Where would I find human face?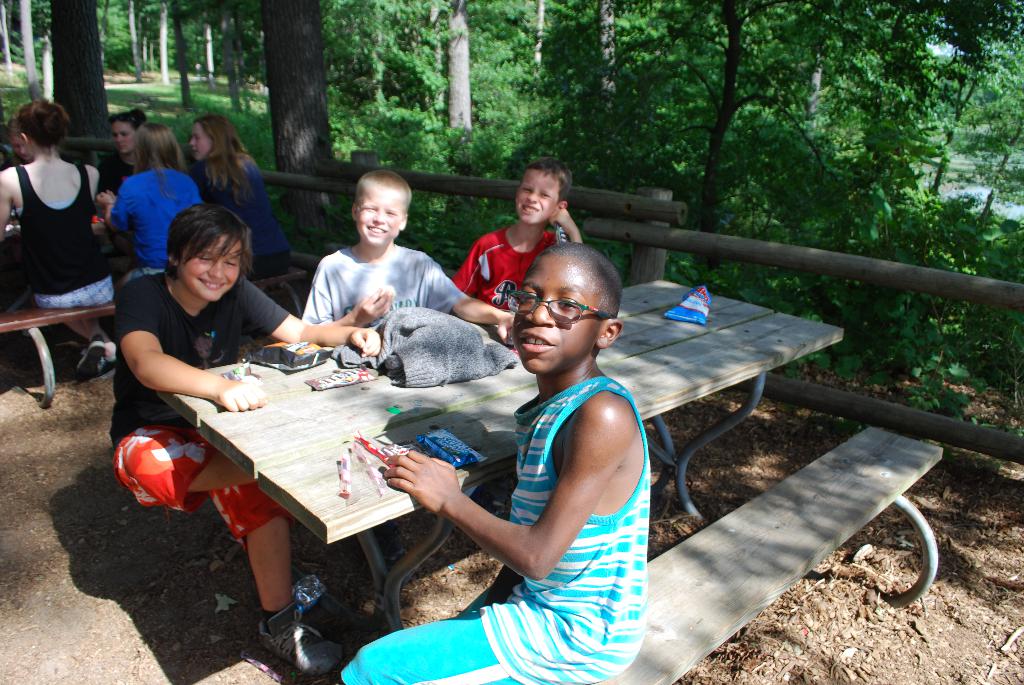
At BBox(116, 120, 133, 146).
